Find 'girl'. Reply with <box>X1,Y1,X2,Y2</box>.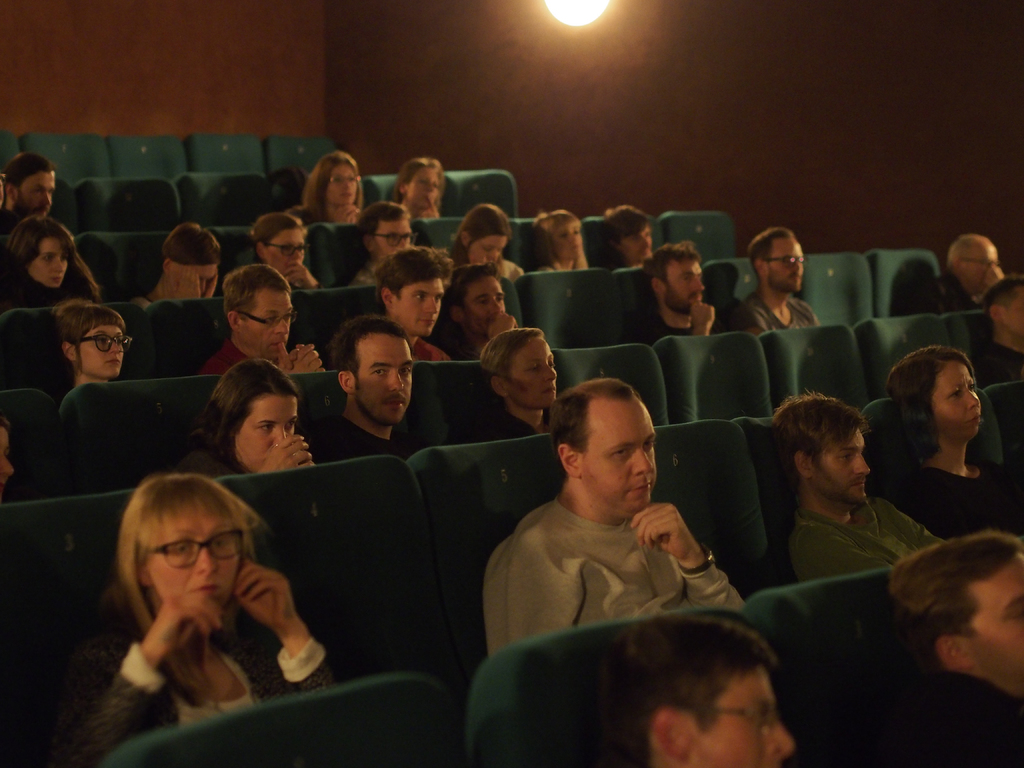
<box>531,209,589,268</box>.
